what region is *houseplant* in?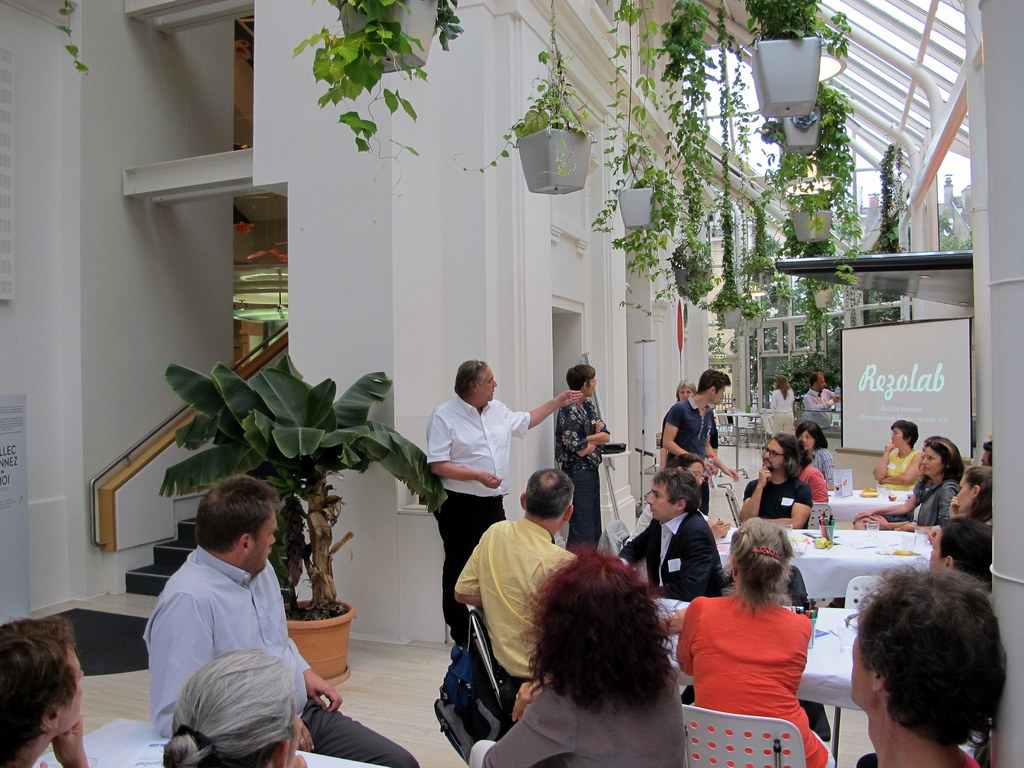
rect(588, 0, 687, 326).
